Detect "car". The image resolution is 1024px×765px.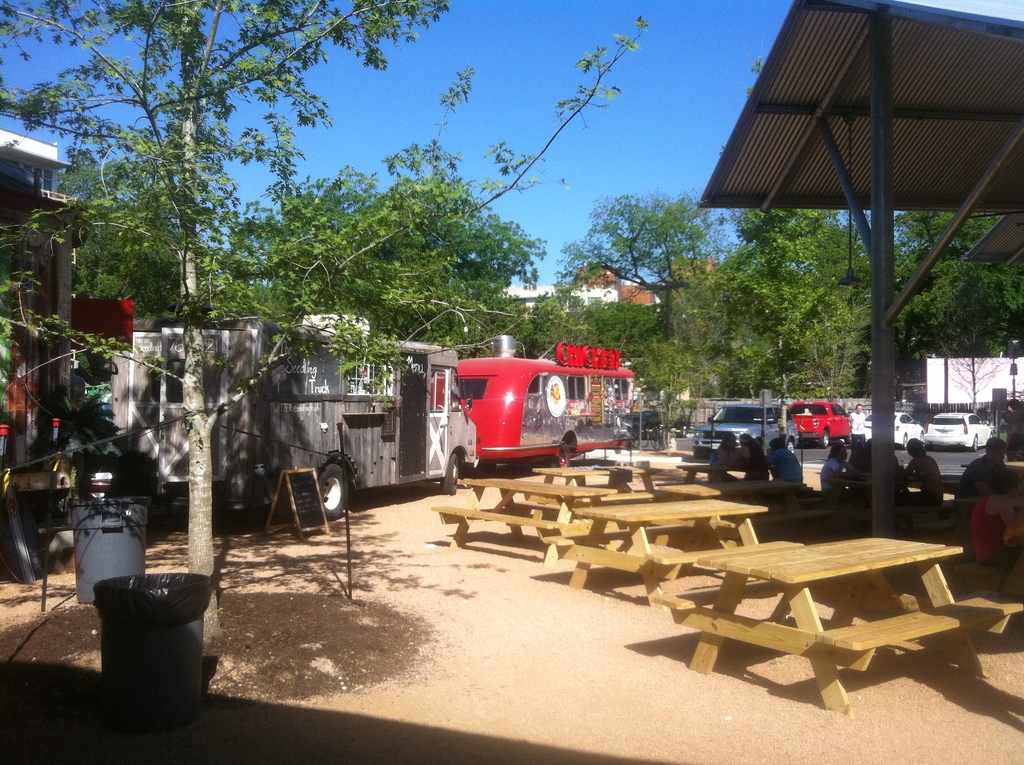
locate(922, 412, 993, 452).
